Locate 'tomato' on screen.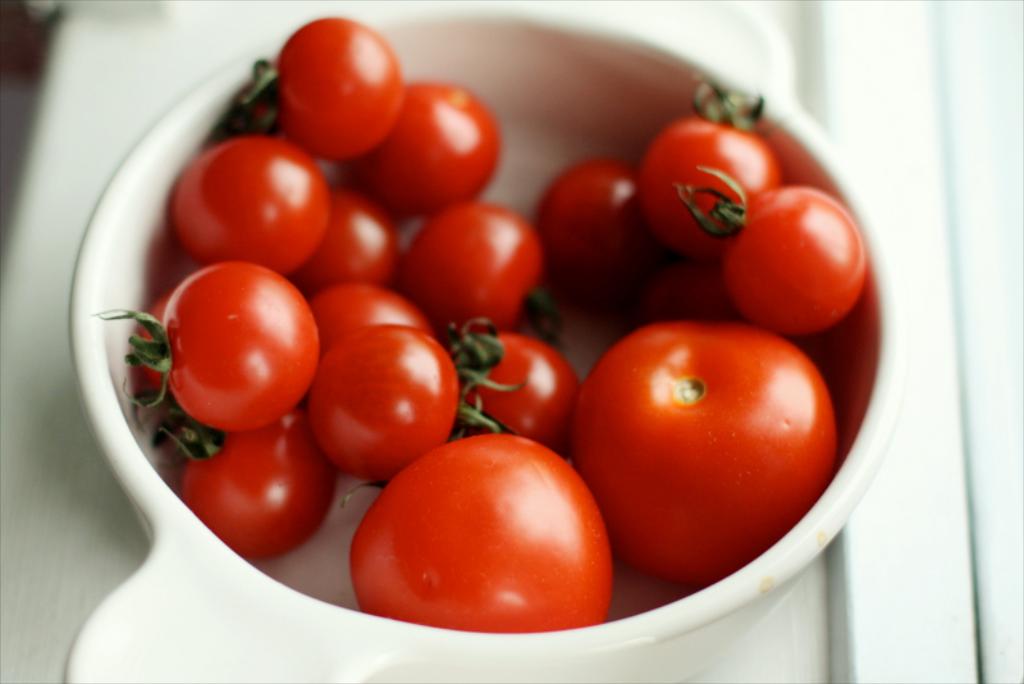
On screen at x1=406 y1=199 x2=541 y2=325.
